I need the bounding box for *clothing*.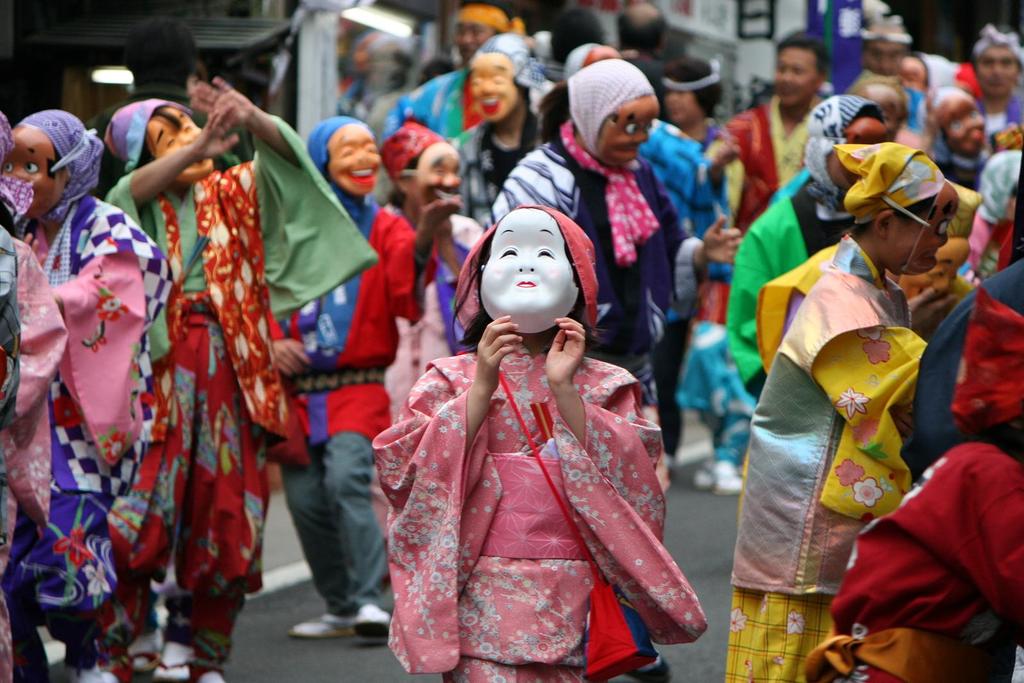
Here it is: x1=390 y1=60 x2=466 y2=140.
